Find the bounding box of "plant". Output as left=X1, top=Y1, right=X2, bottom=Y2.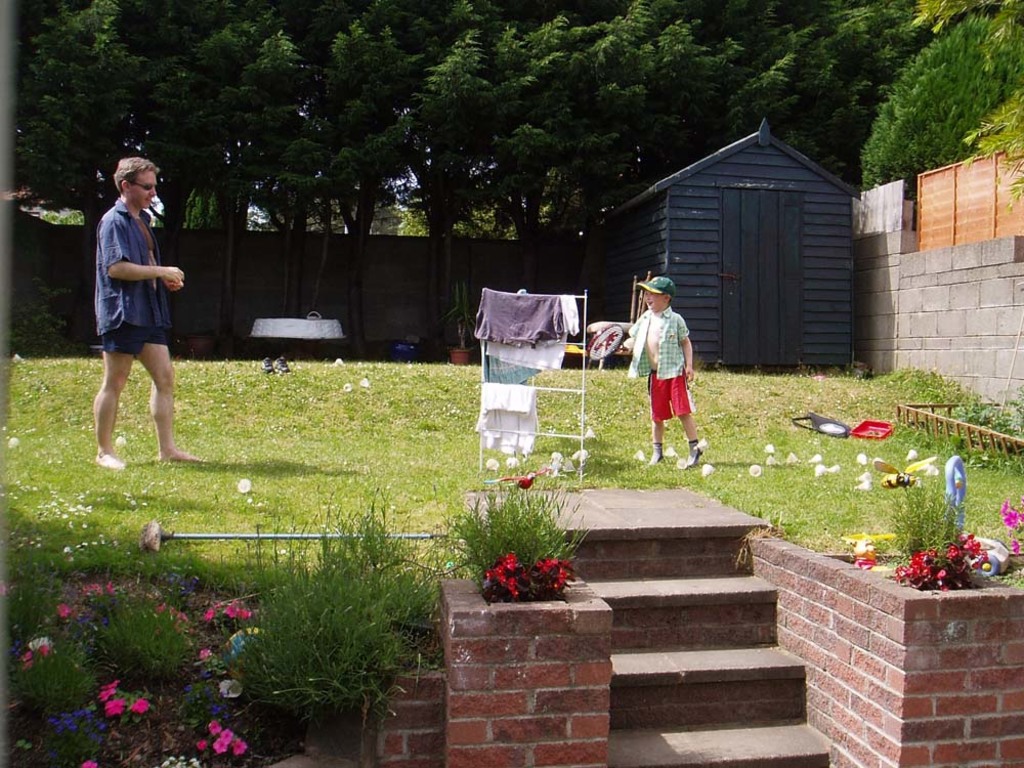
left=475, top=497, right=582, bottom=600.
